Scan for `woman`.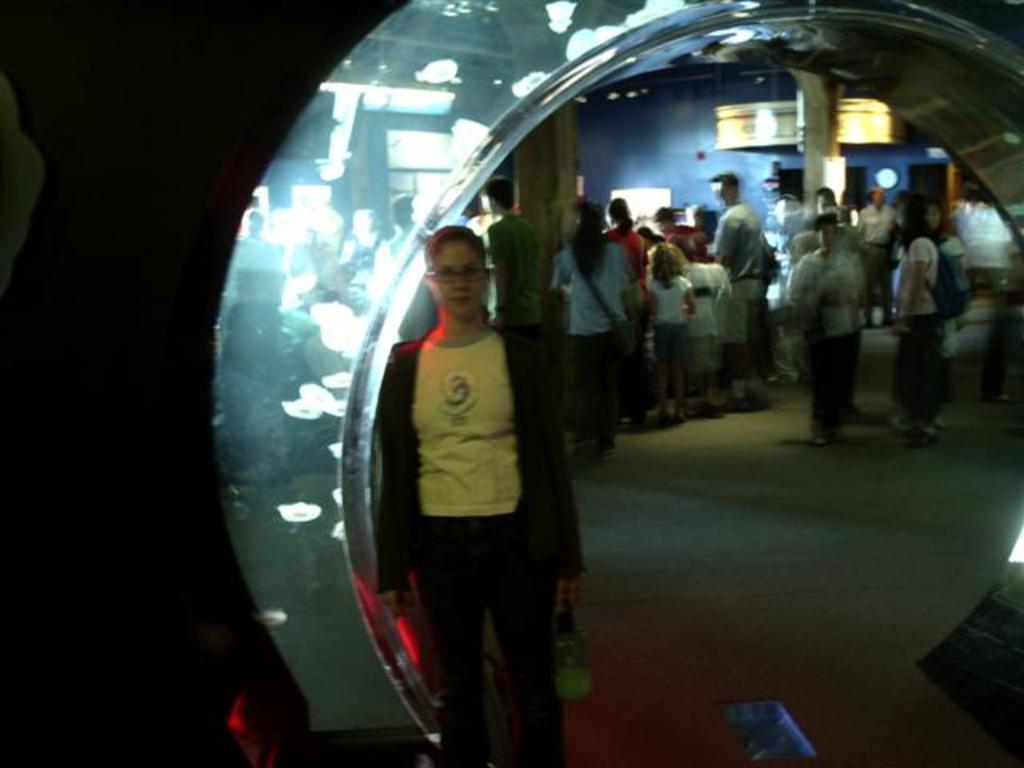
Scan result: detection(550, 198, 629, 458).
